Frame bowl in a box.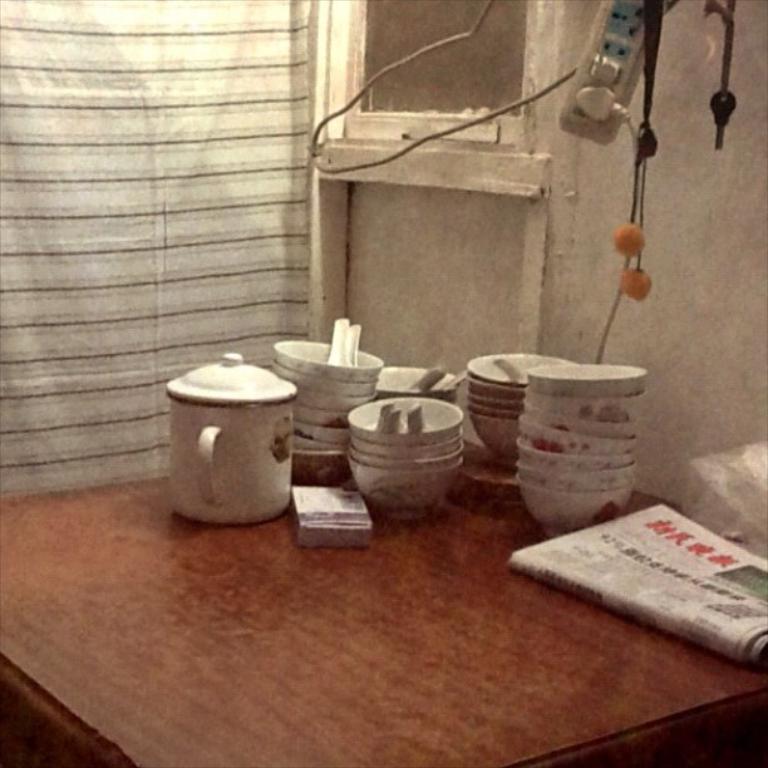
[467, 354, 563, 385].
